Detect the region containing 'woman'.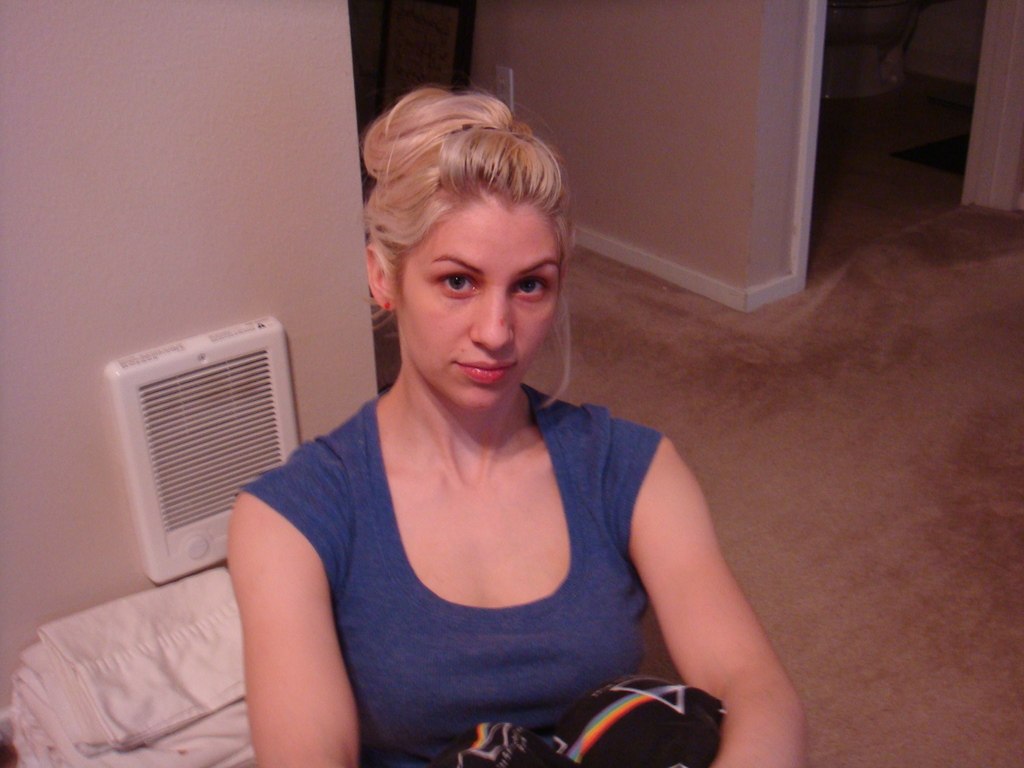
[left=213, top=79, right=759, bottom=757].
